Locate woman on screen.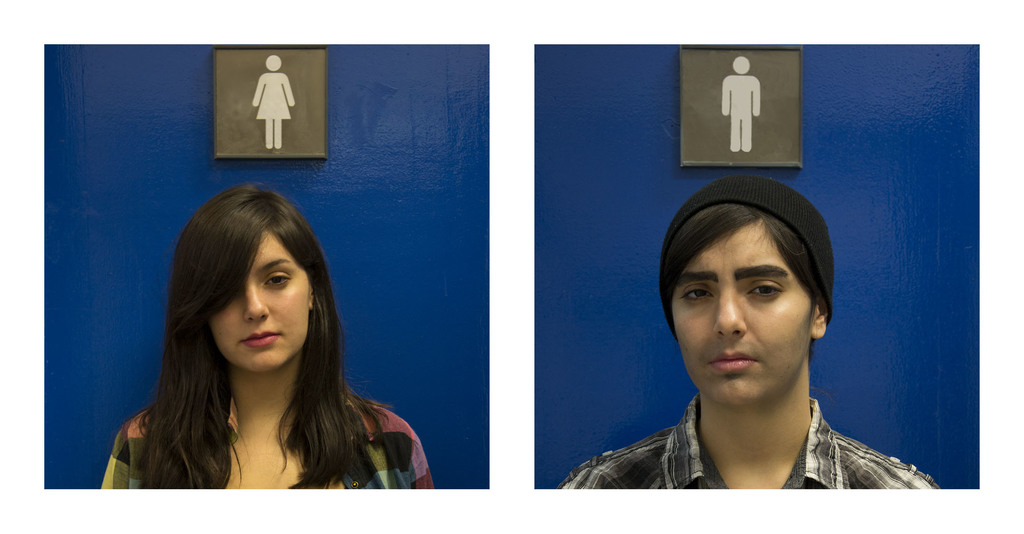
On screen at 100/177/412/501.
